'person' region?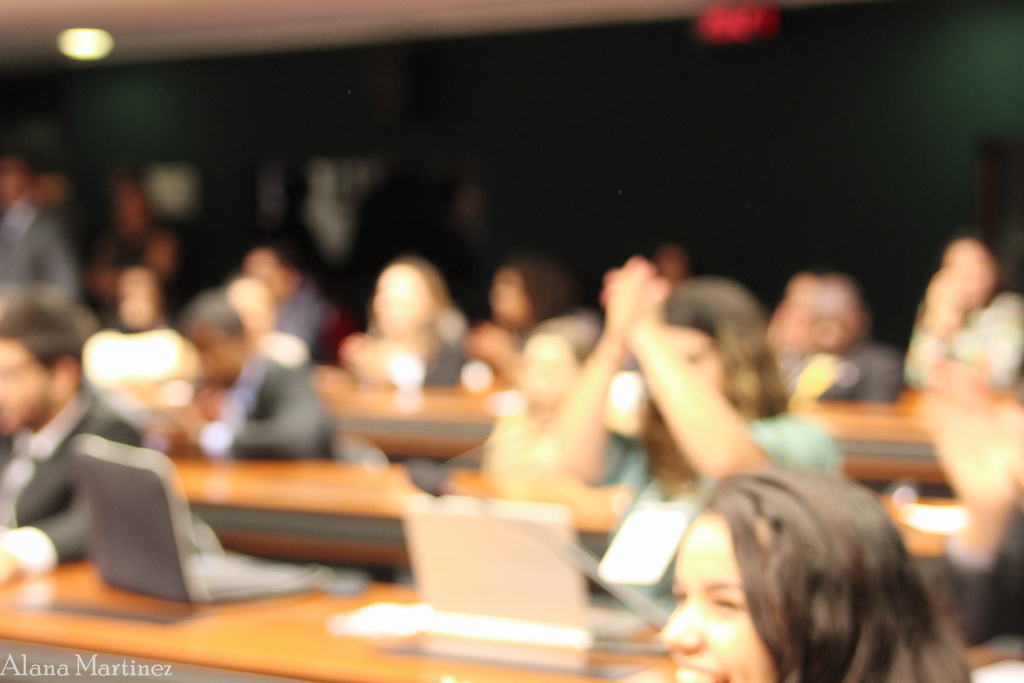
[662, 456, 984, 682]
